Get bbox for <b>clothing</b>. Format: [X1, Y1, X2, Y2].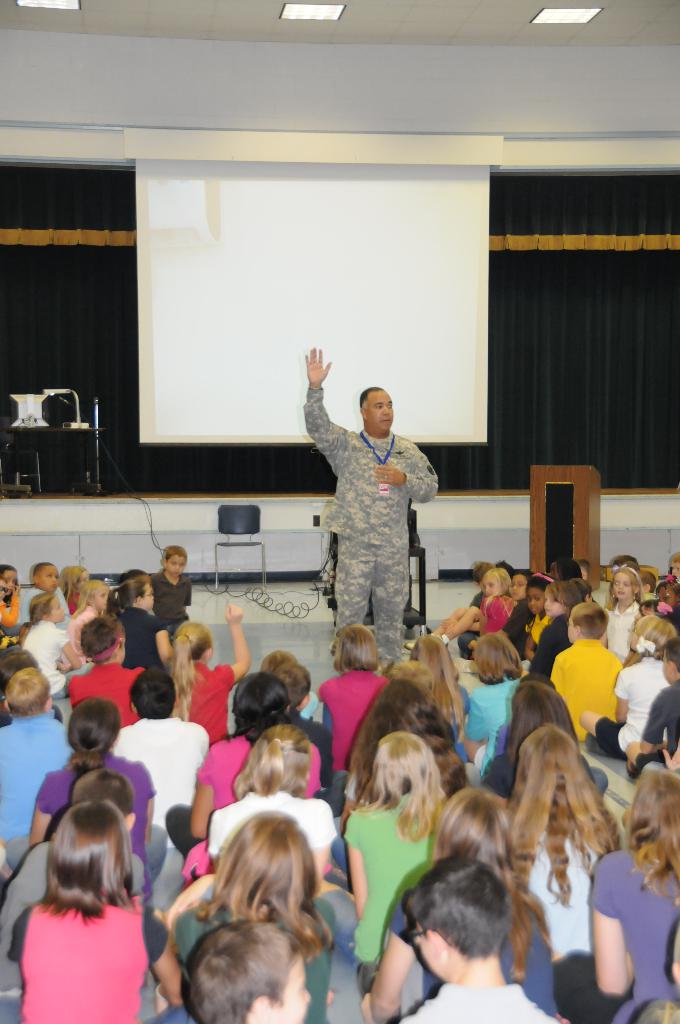
[284, 714, 331, 790].
